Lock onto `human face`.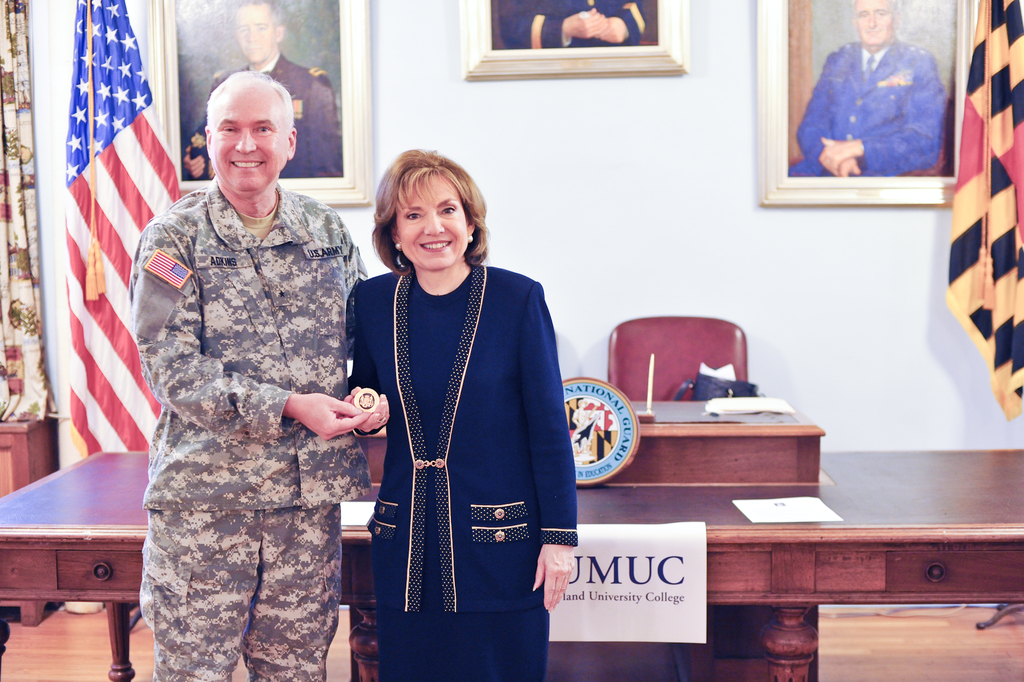
Locked: pyautogui.locateOnScreen(856, 0, 892, 45).
